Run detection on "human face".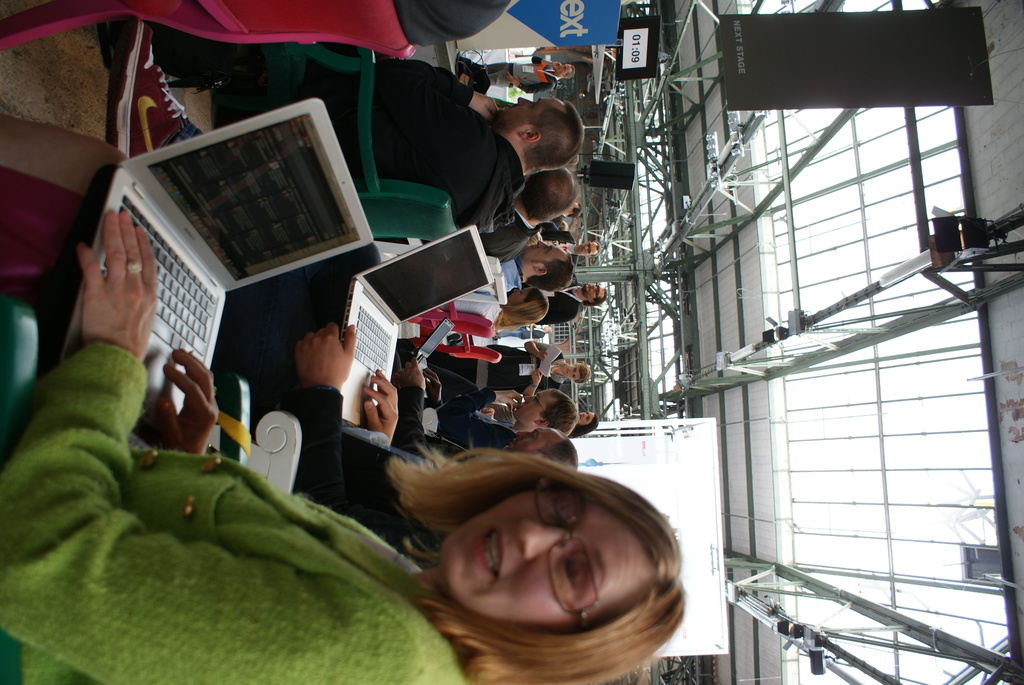
Result: {"x1": 511, "y1": 386, "x2": 548, "y2": 425}.
